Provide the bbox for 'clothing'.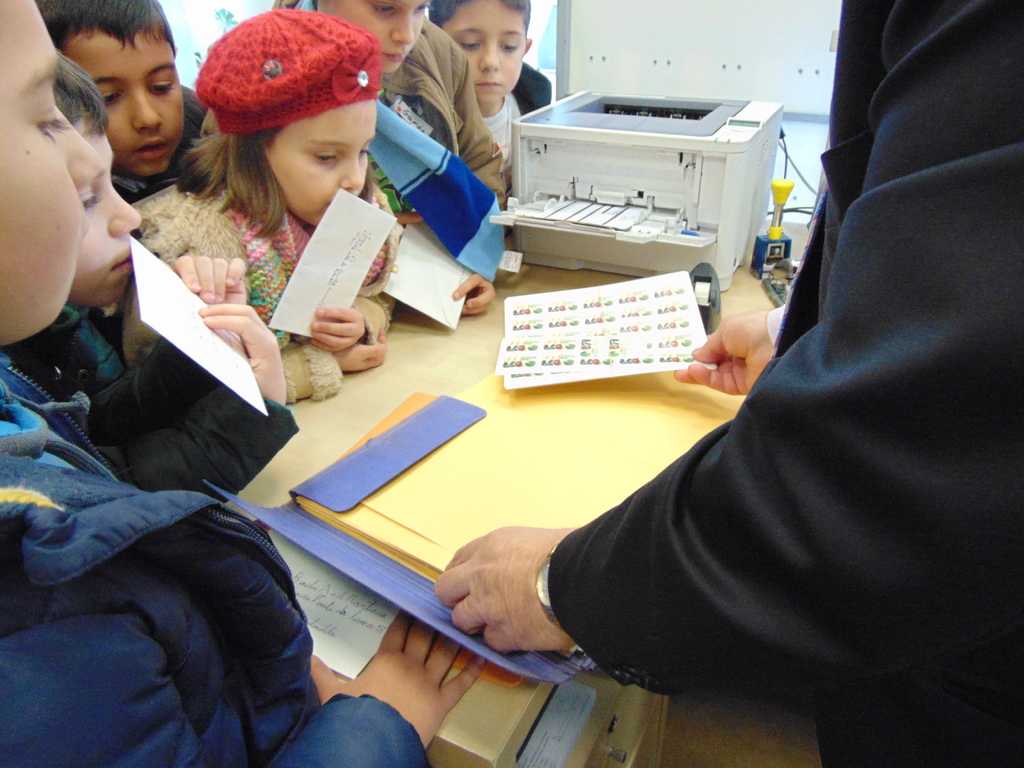
(15,331,297,497).
